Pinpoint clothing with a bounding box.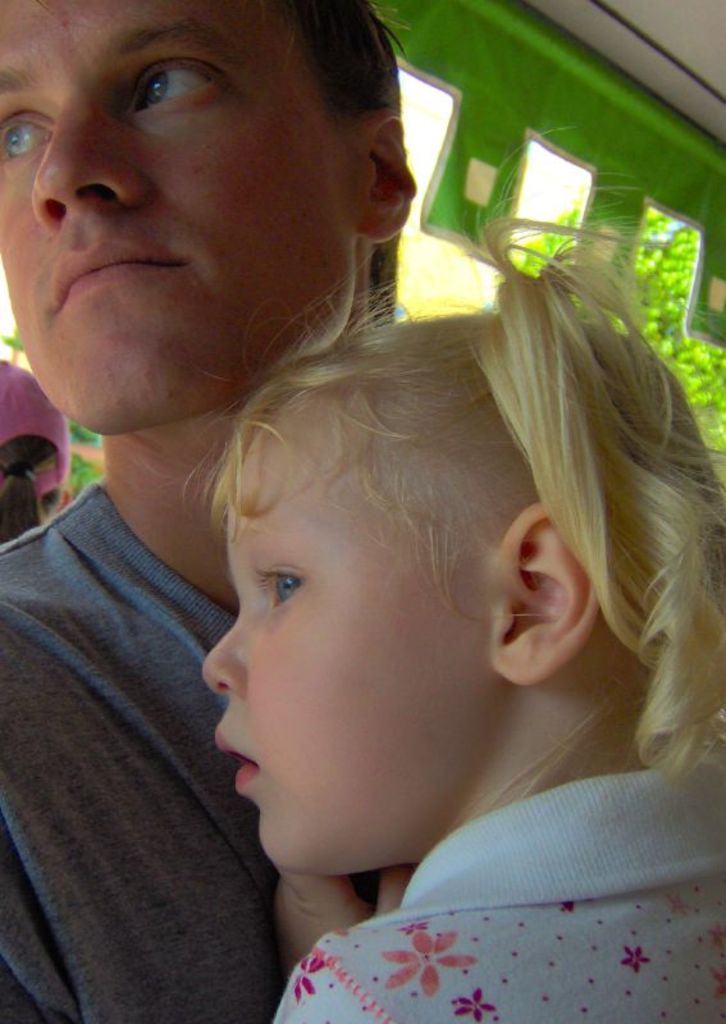
rect(0, 357, 283, 1023).
